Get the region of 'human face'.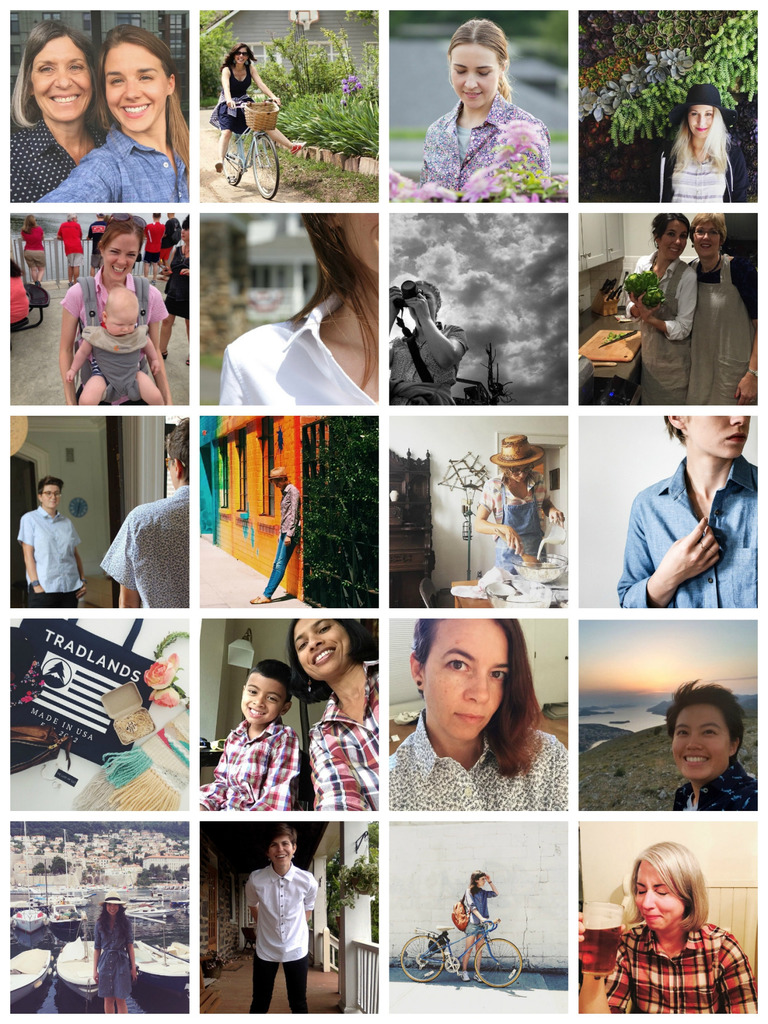
{"left": 97, "top": 895, "right": 127, "bottom": 919}.
